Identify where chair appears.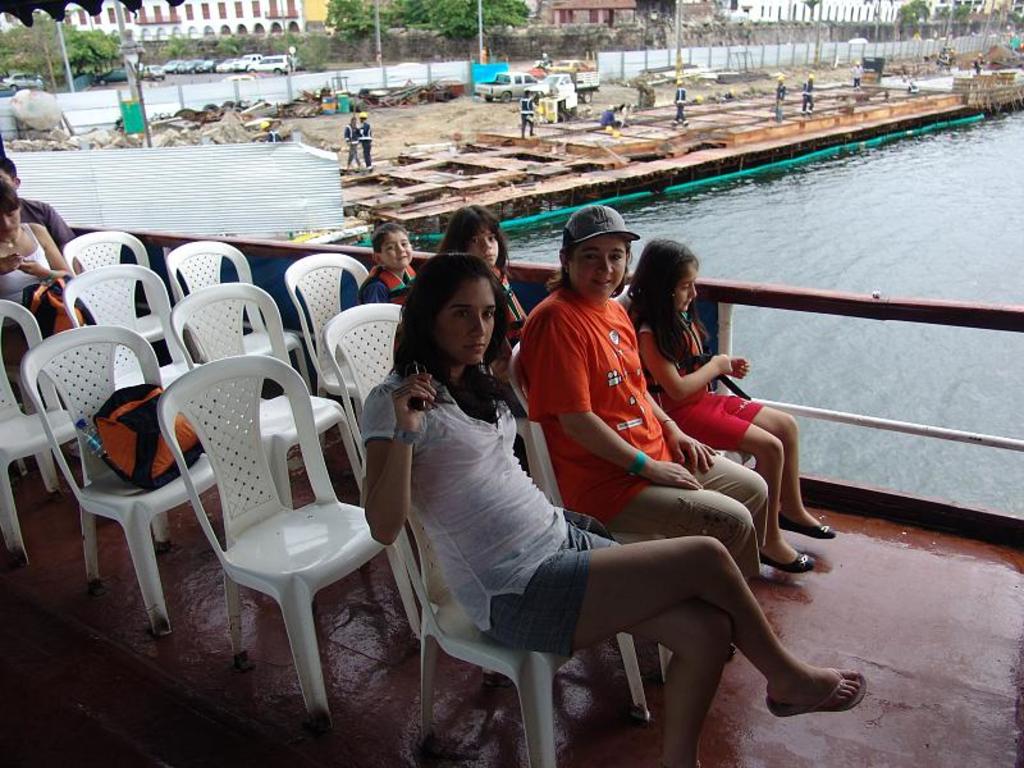
Appears at [left=507, top=339, right=675, bottom=681].
